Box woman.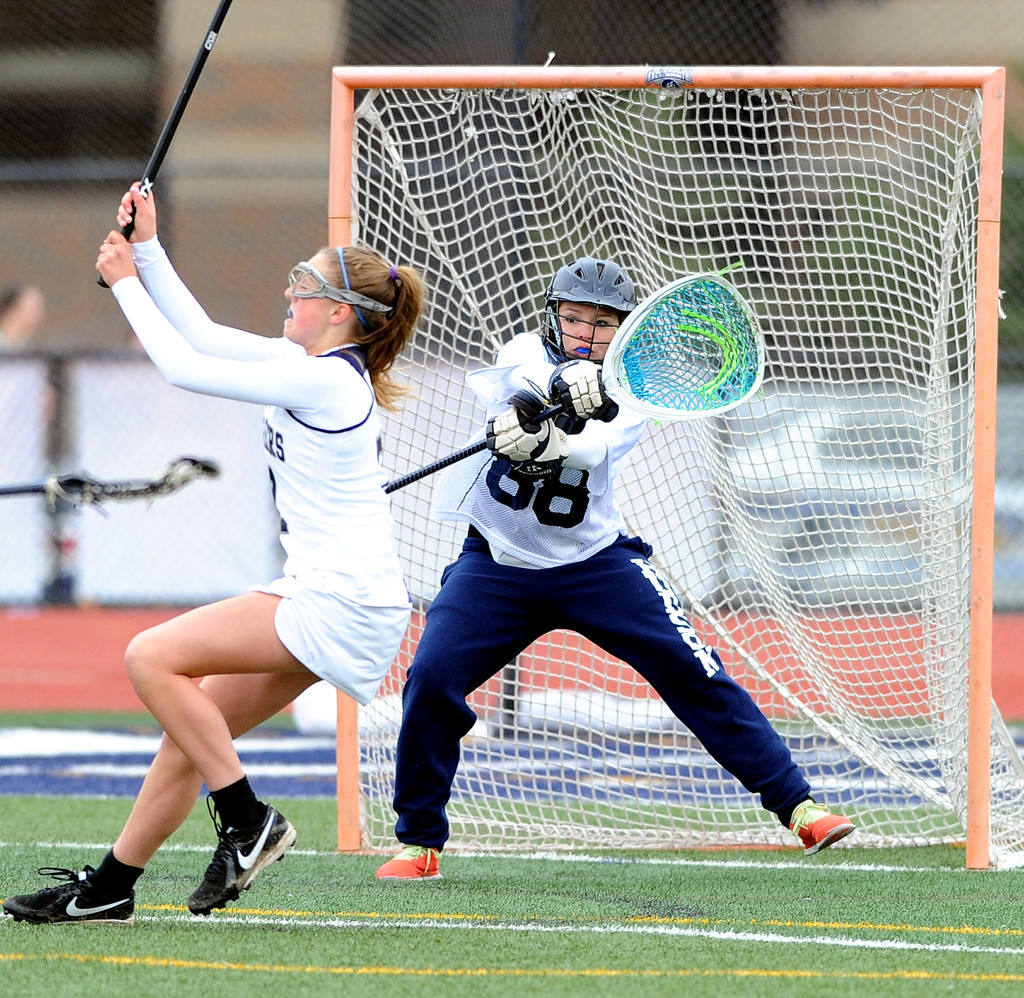
0:0:429:937.
